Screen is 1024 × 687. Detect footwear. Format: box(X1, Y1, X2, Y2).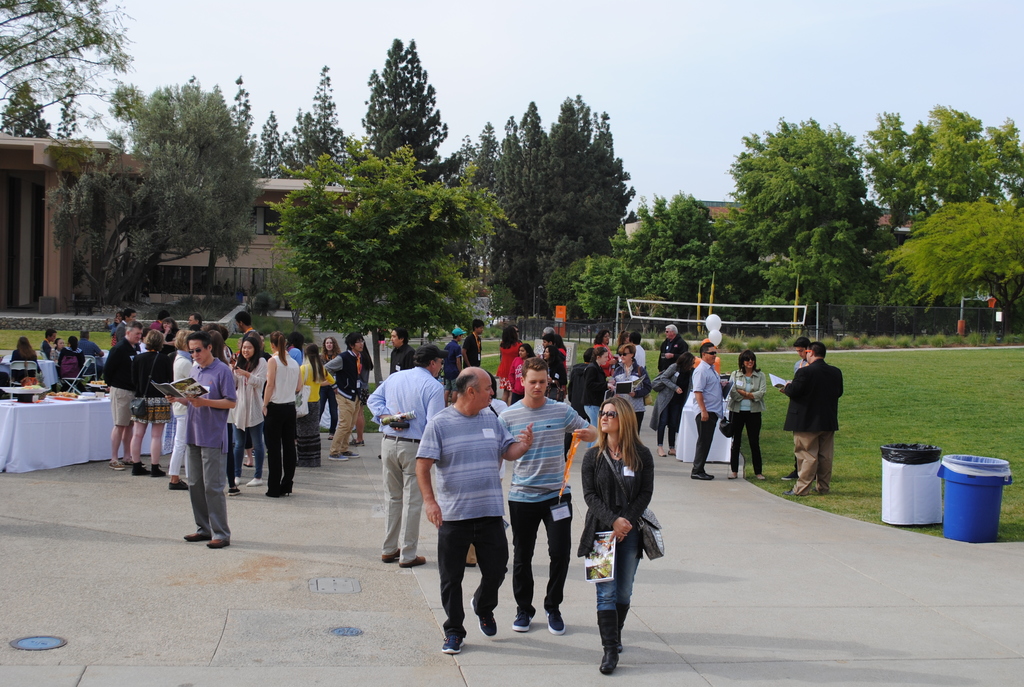
box(400, 553, 426, 568).
